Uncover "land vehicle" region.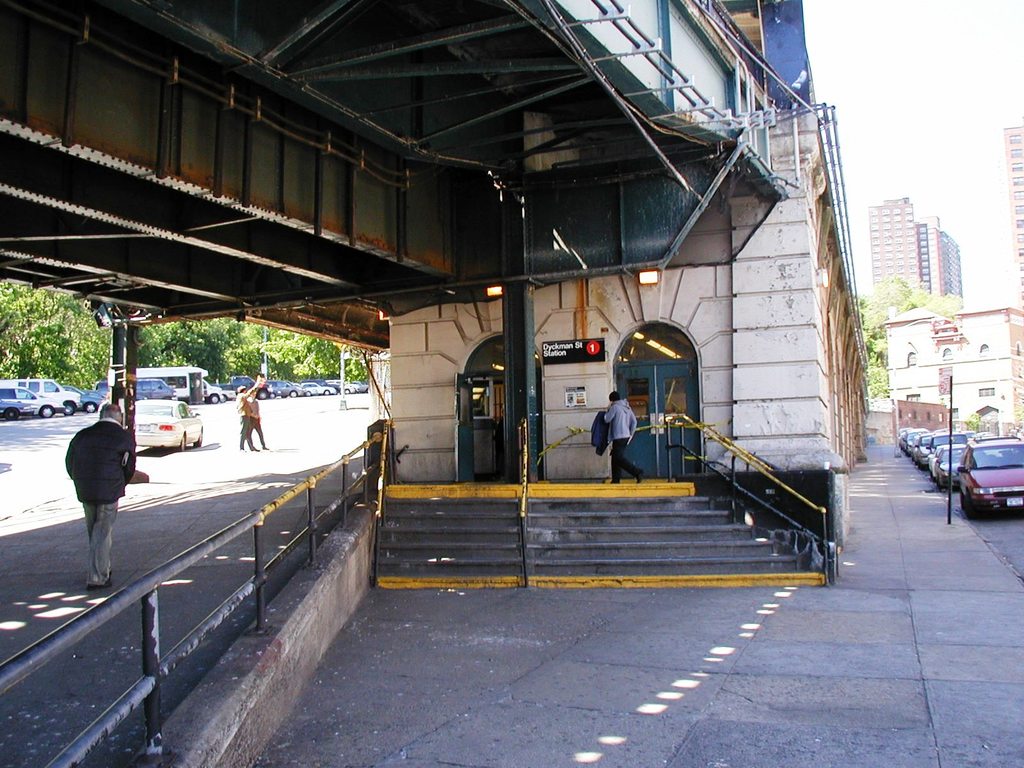
Uncovered: 360:381:367:387.
